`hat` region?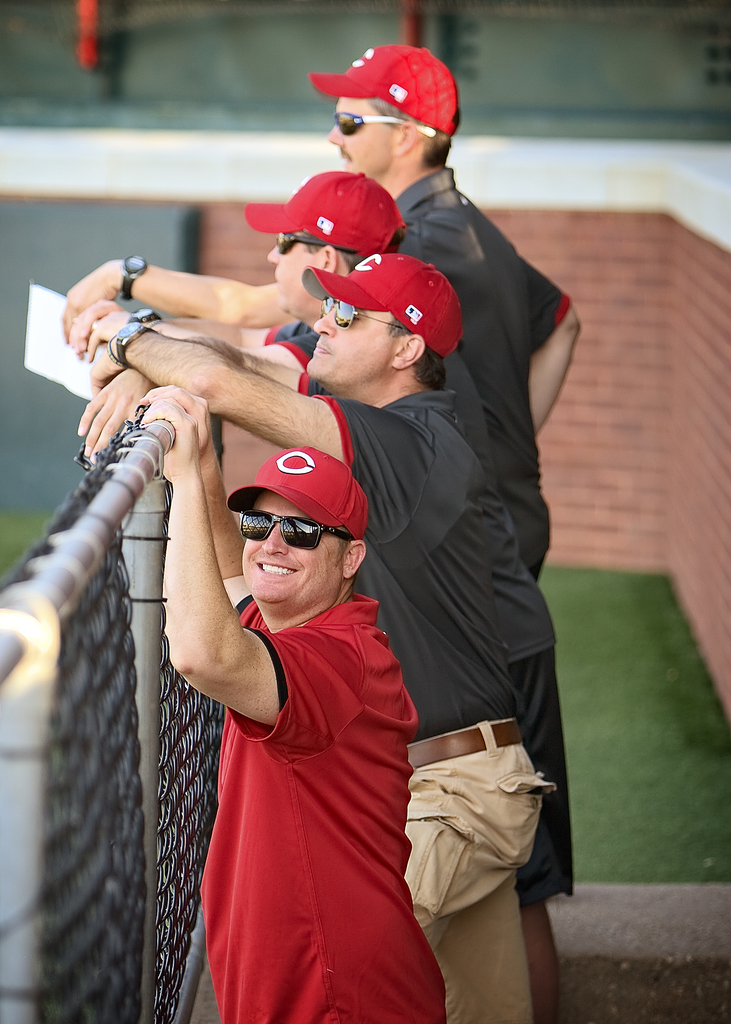
310/45/460/129
